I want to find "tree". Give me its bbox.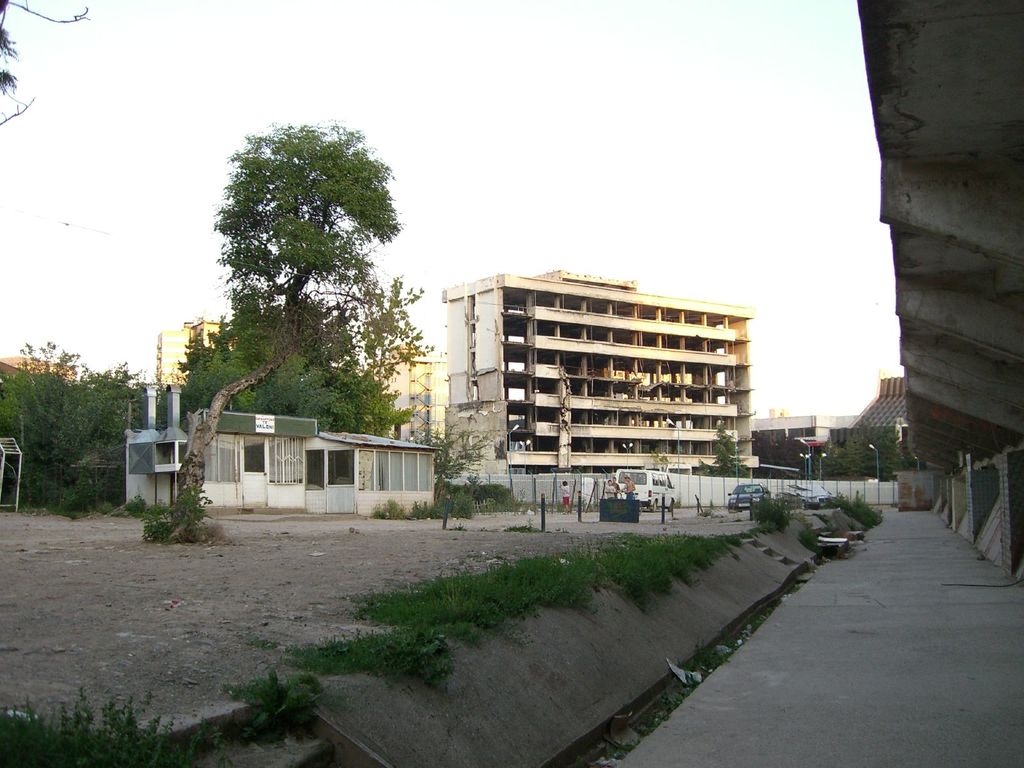
bbox=(0, 333, 148, 524).
